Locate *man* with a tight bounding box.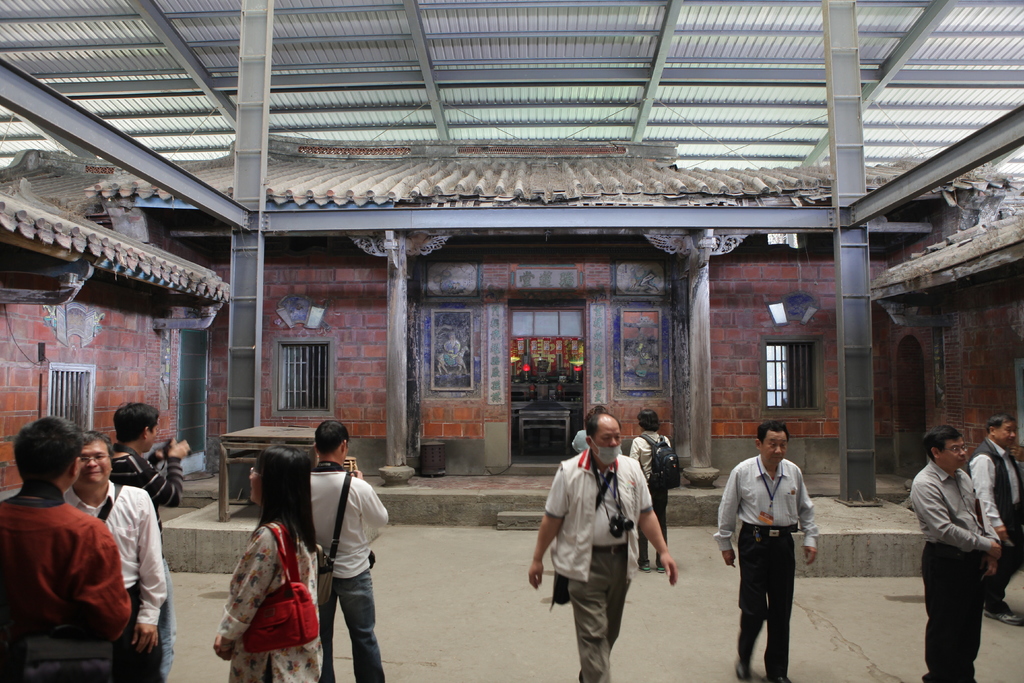
{"left": 0, "top": 410, "right": 135, "bottom": 682}.
